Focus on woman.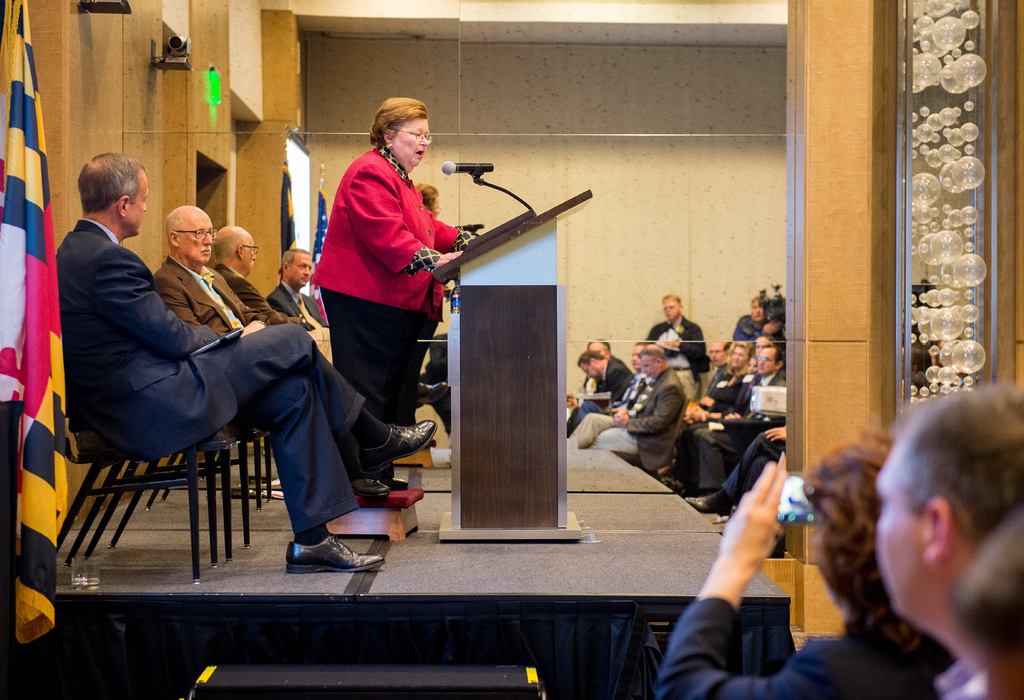
Focused at bbox=[296, 89, 447, 553].
